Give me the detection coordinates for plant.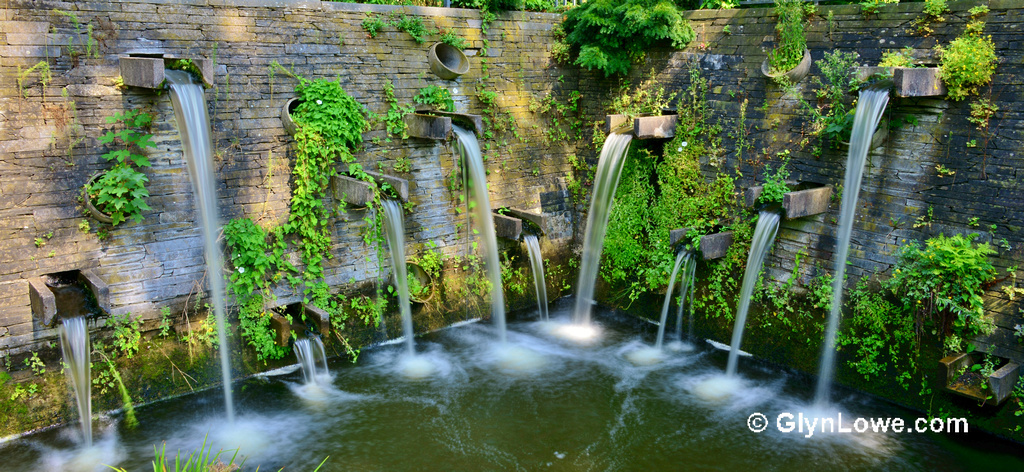
bbox=[417, 241, 446, 277].
